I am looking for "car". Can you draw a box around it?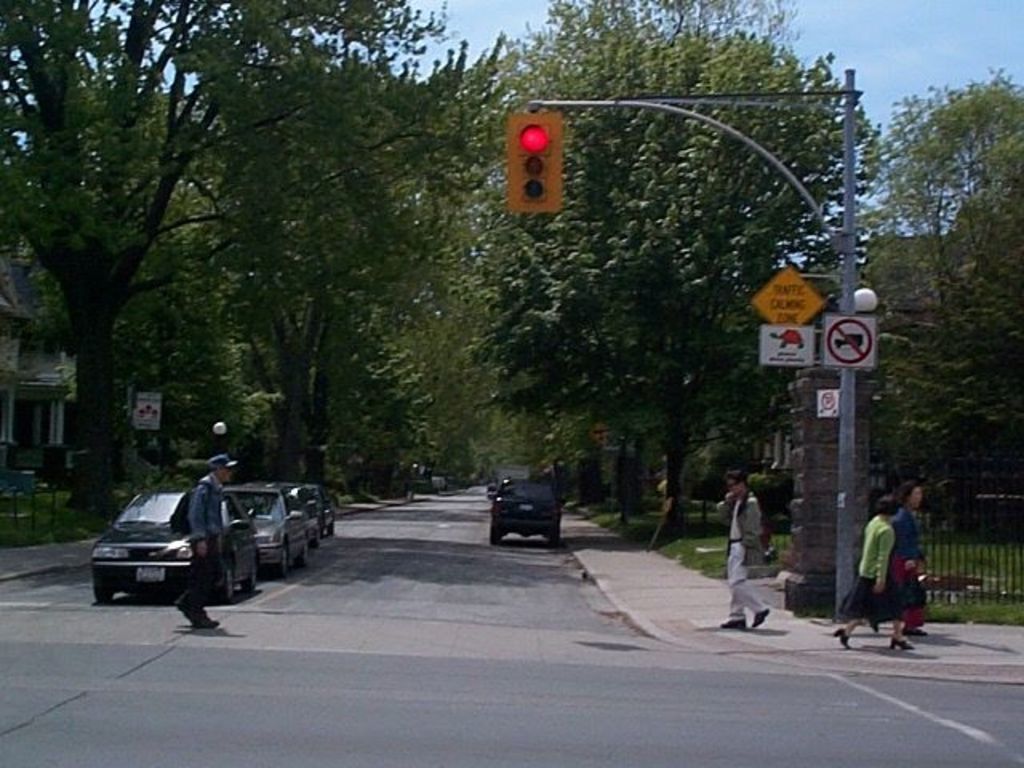
Sure, the bounding box is 91, 485, 256, 598.
